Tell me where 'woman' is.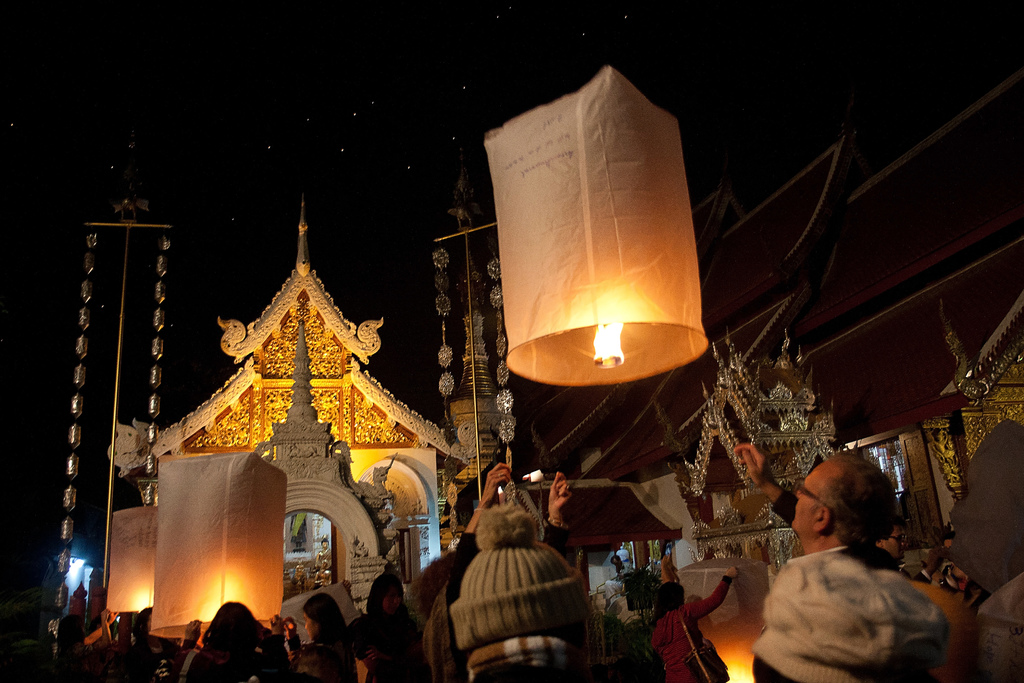
'woman' is at region(296, 593, 351, 682).
